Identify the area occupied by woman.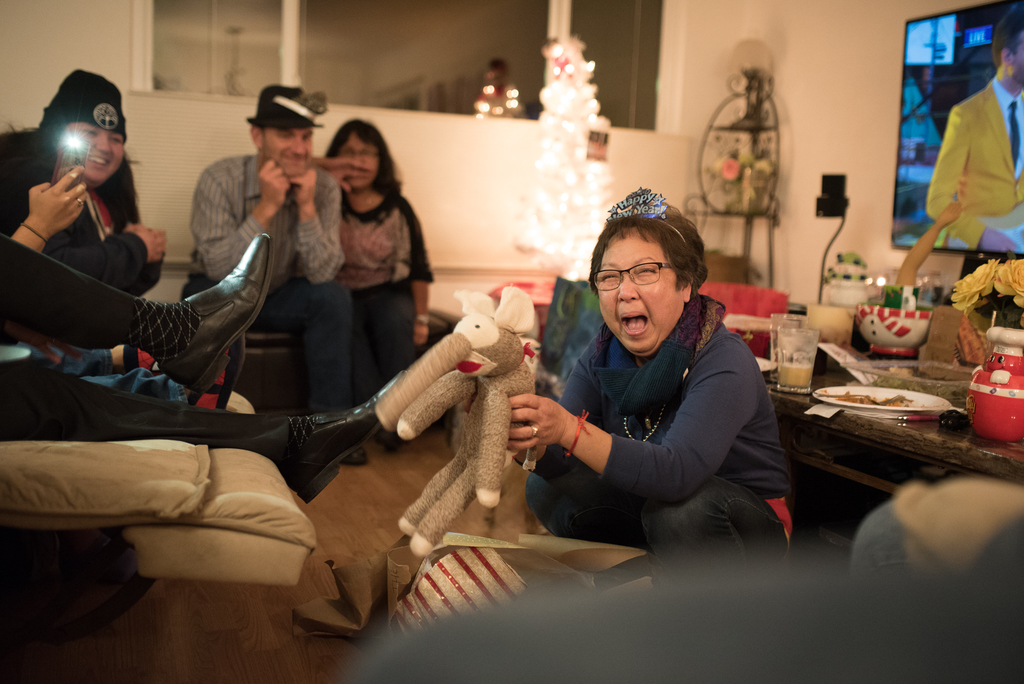
Area: x1=520, y1=187, x2=788, y2=587.
